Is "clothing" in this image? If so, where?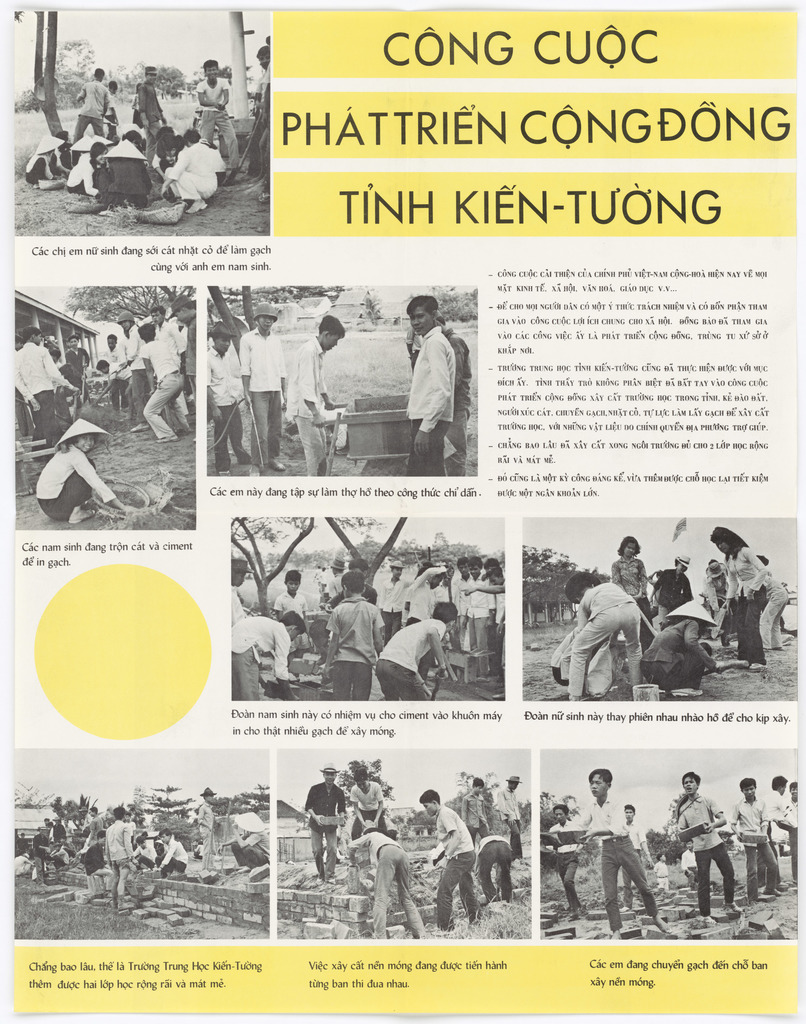
Yes, at bbox=(480, 794, 518, 904).
